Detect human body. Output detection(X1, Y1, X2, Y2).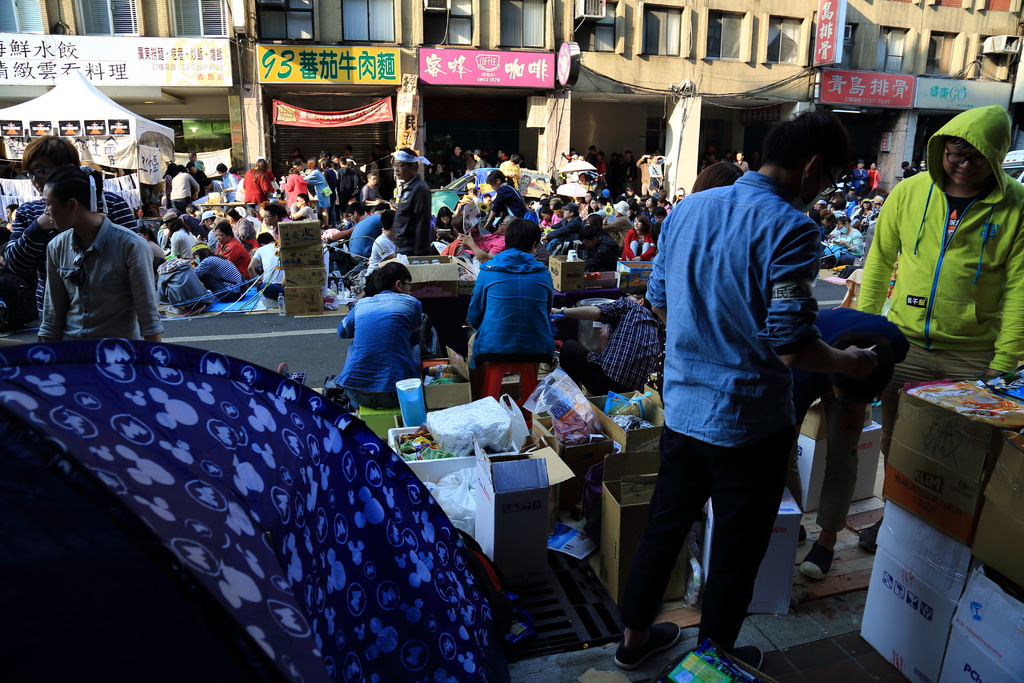
detection(281, 168, 306, 210).
